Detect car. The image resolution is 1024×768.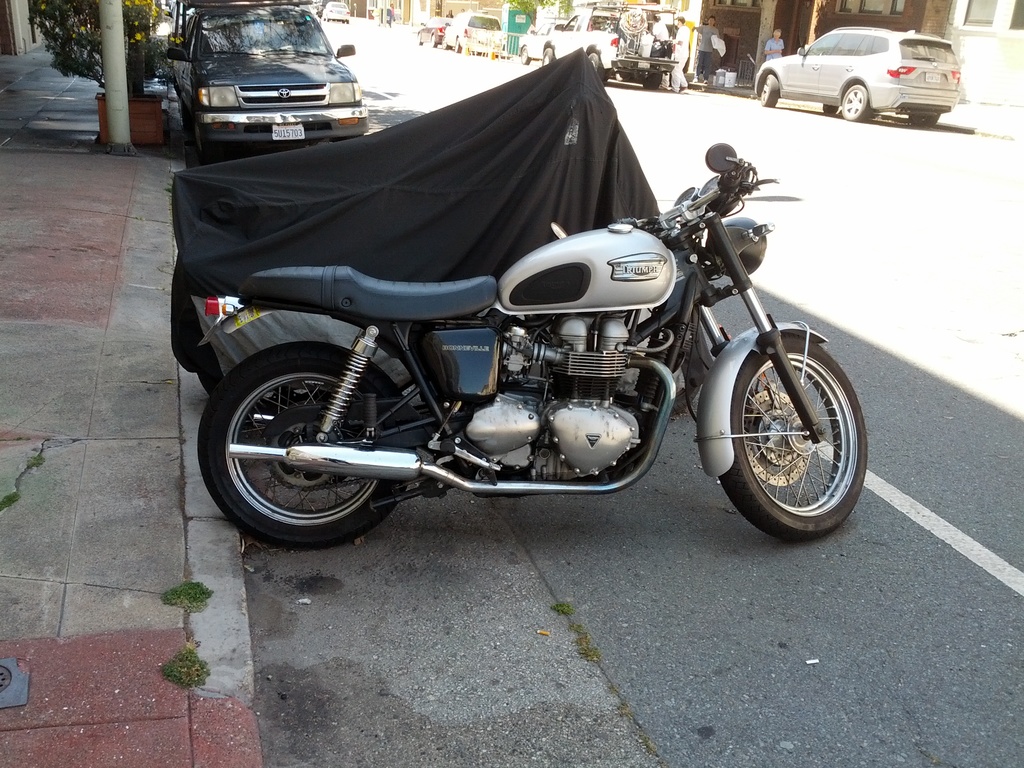
region(166, 3, 195, 34).
